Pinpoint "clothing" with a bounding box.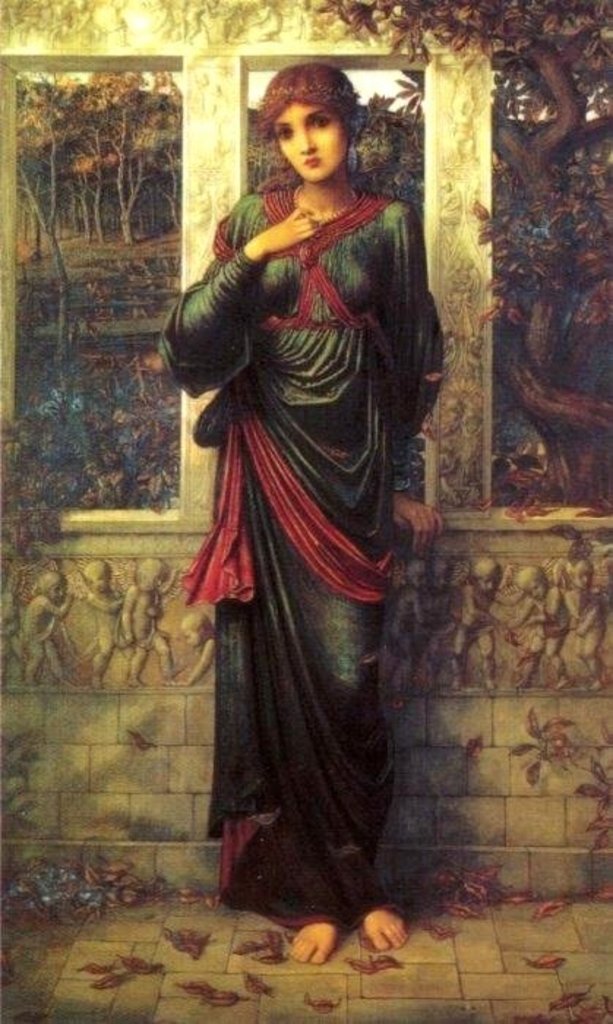
<region>181, 110, 429, 951</region>.
